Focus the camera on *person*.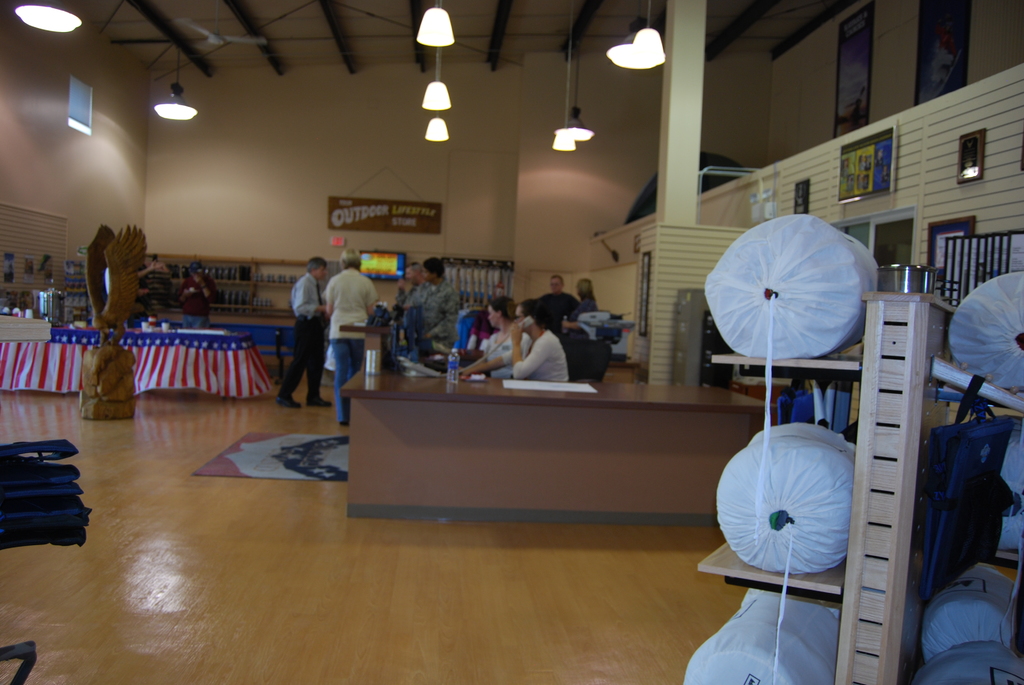
Focus region: <box>463,295,533,381</box>.
